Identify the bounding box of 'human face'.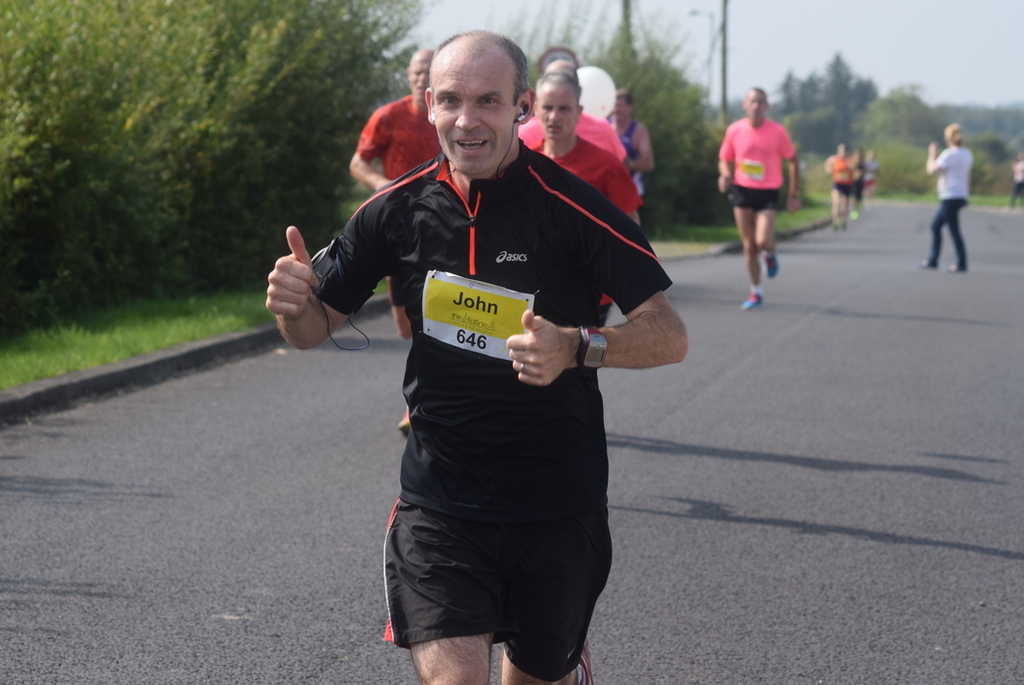
BBox(424, 52, 528, 186).
